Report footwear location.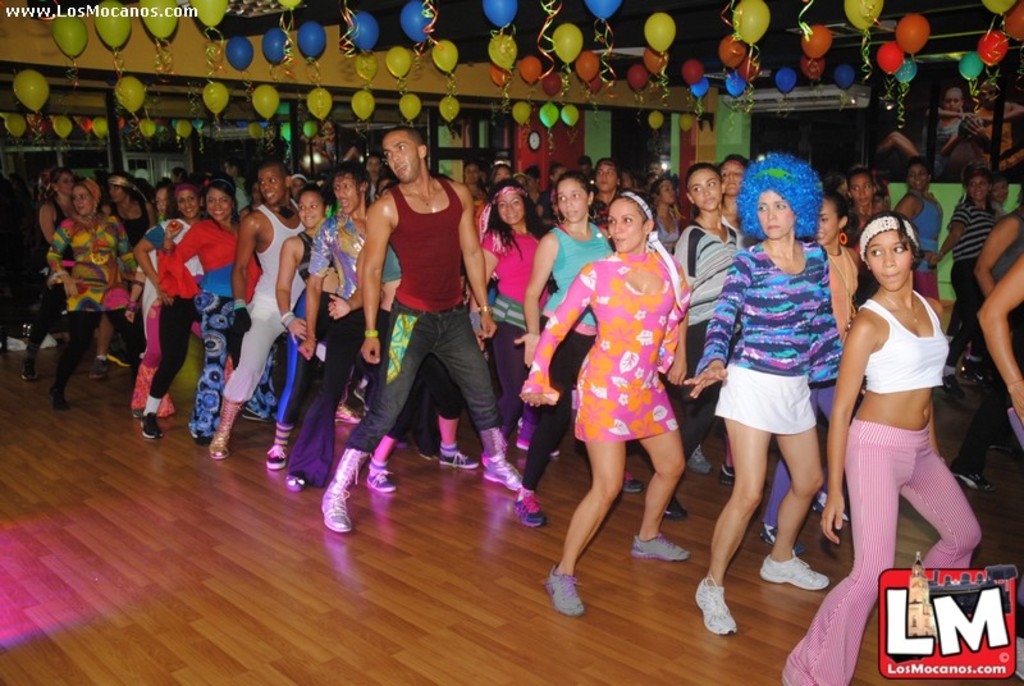
Report: [684, 443, 712, 474].
